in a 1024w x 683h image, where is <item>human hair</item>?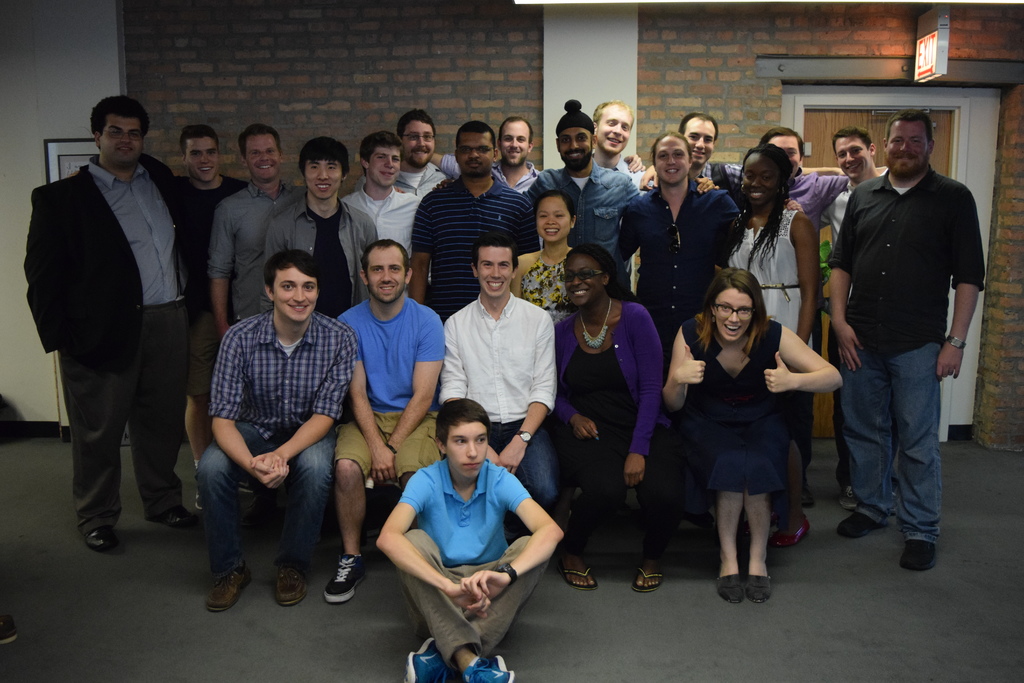
{"x1": 589, "y1": 95, "x2": 635, "y2": 126}.
